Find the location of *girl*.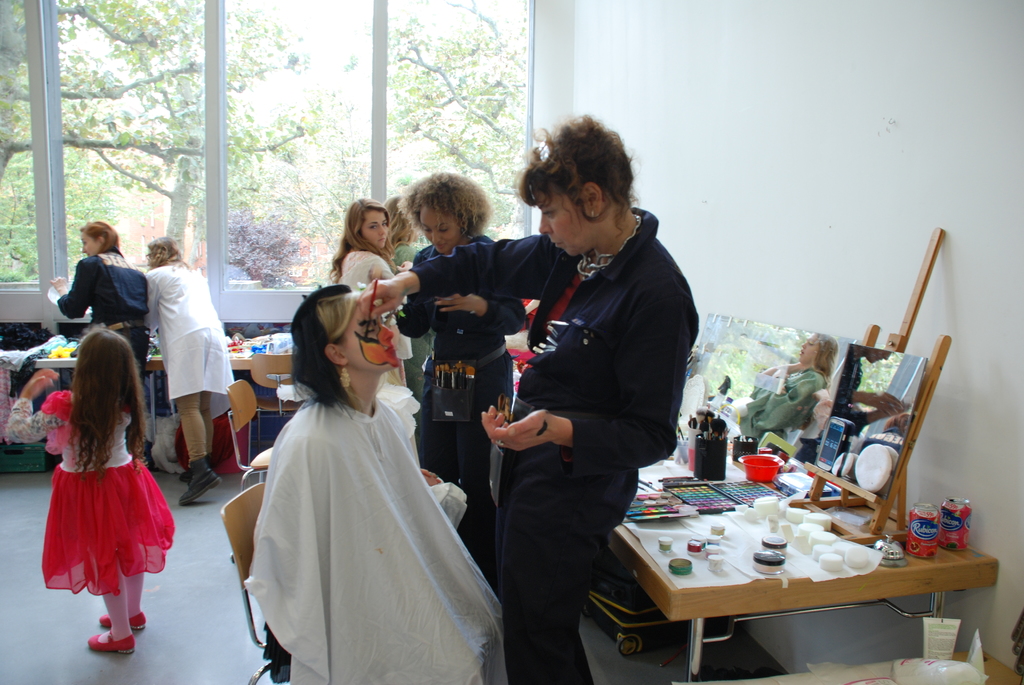
Location: bbox(9, 324, 173, 657).
